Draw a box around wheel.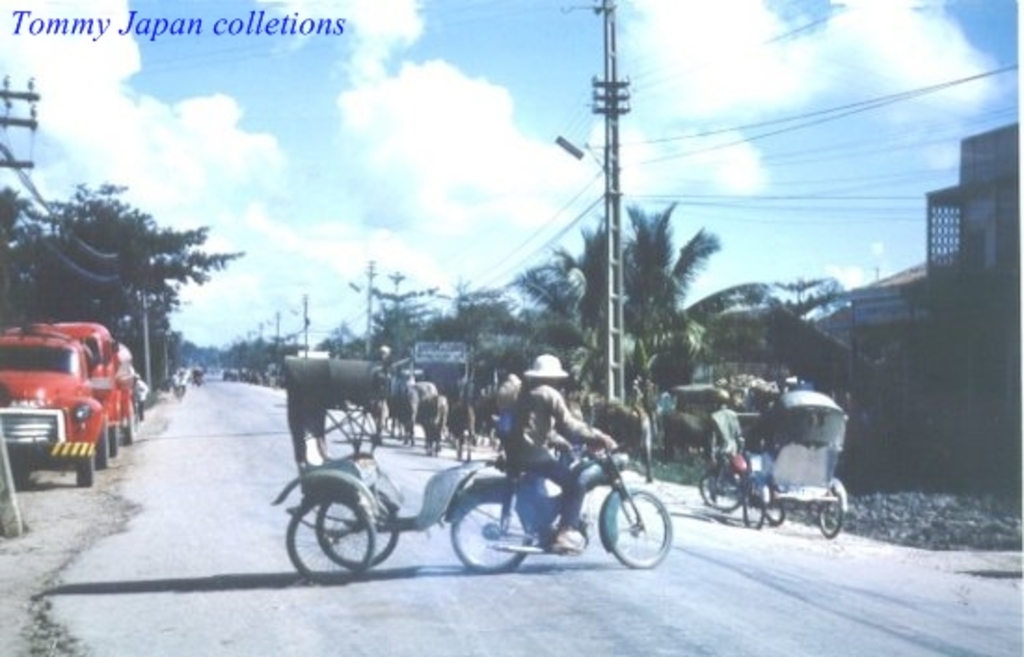
[x1=449, y1=495, x2=532, y2=571].
